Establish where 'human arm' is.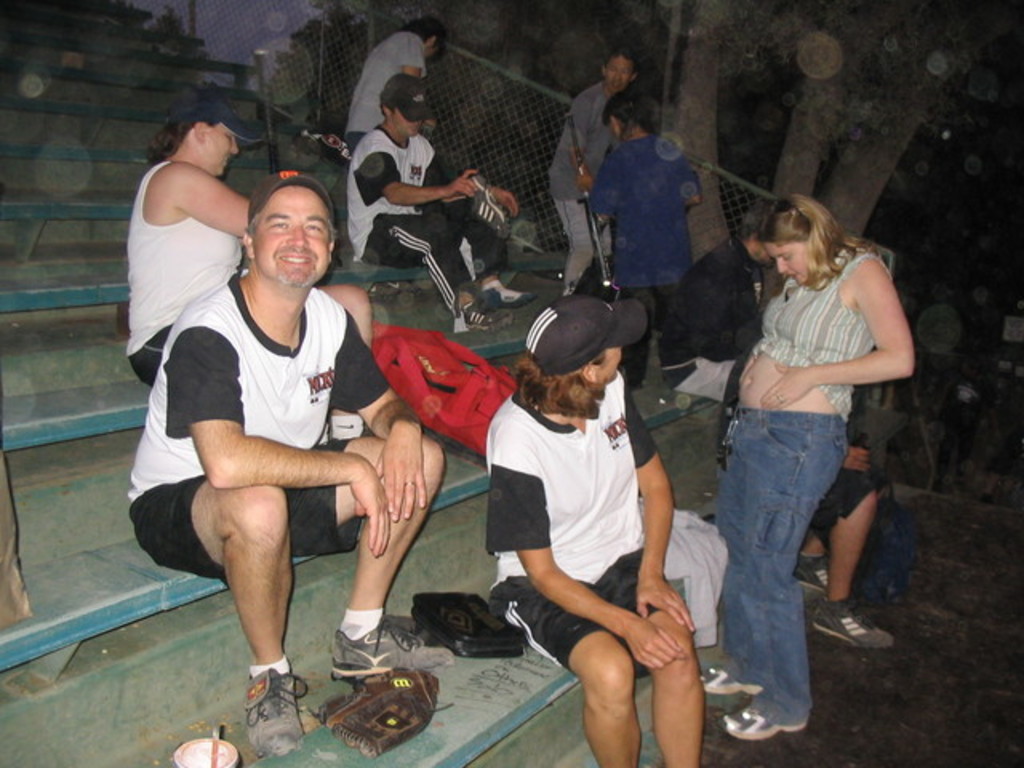
Established at (174,162,251,240).
